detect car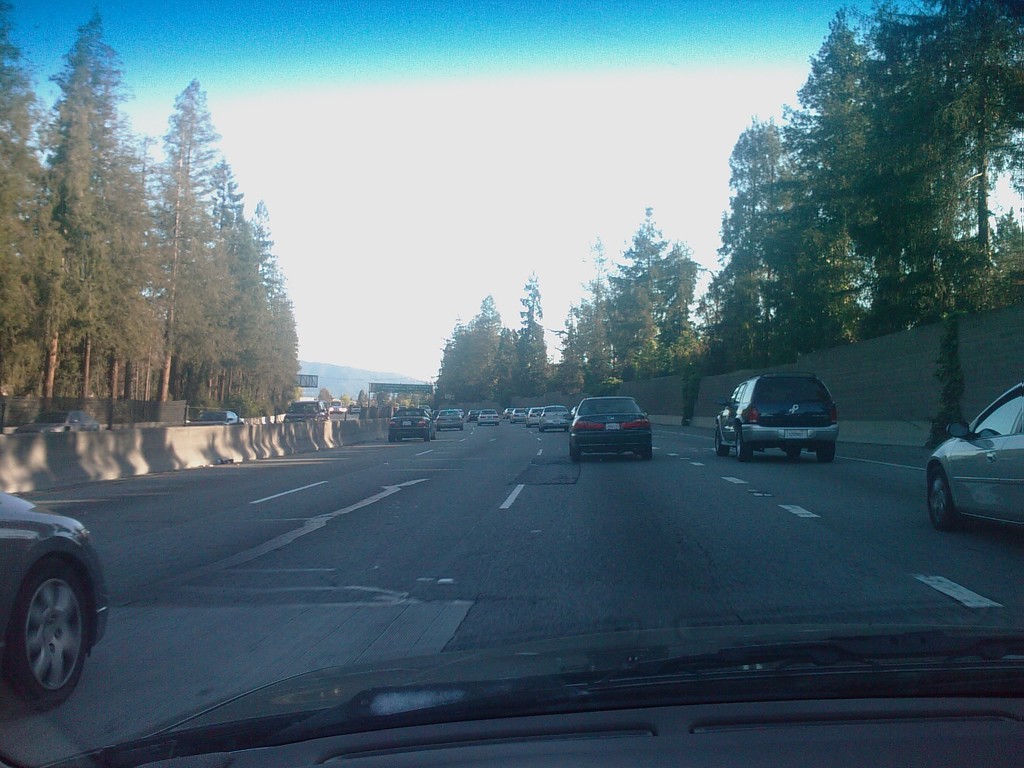
<box>182,407,242,426</box>
